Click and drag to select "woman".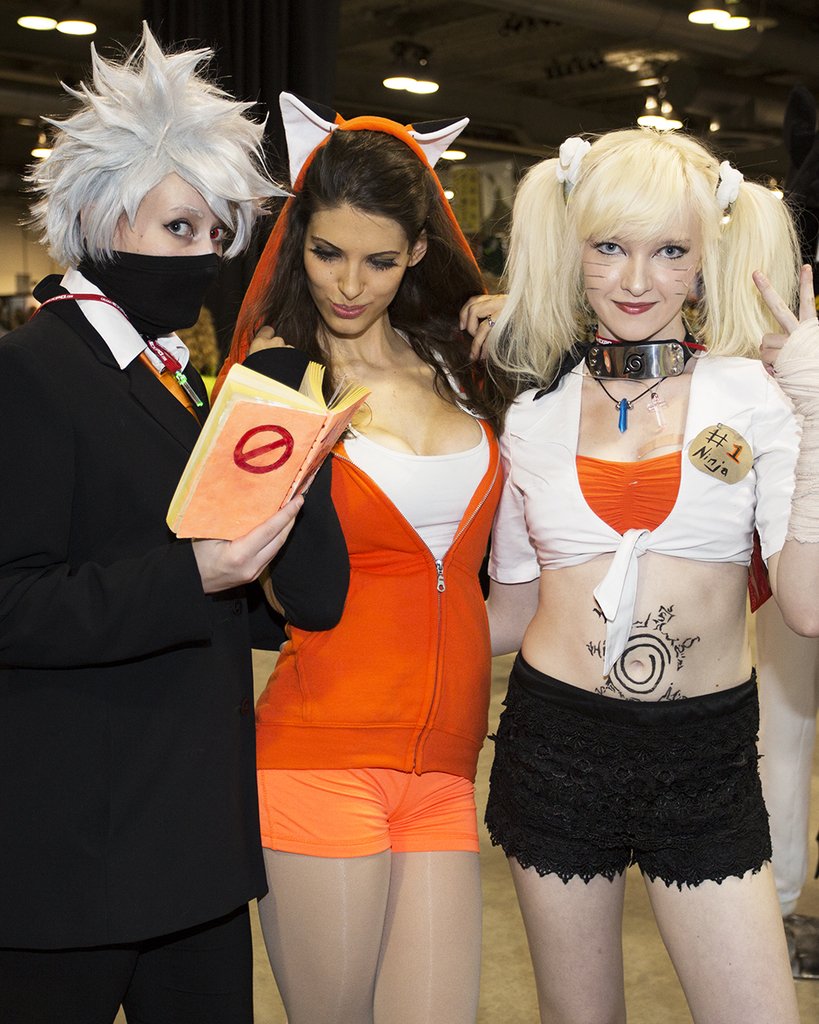
Selection: 246:134:564:1022.
